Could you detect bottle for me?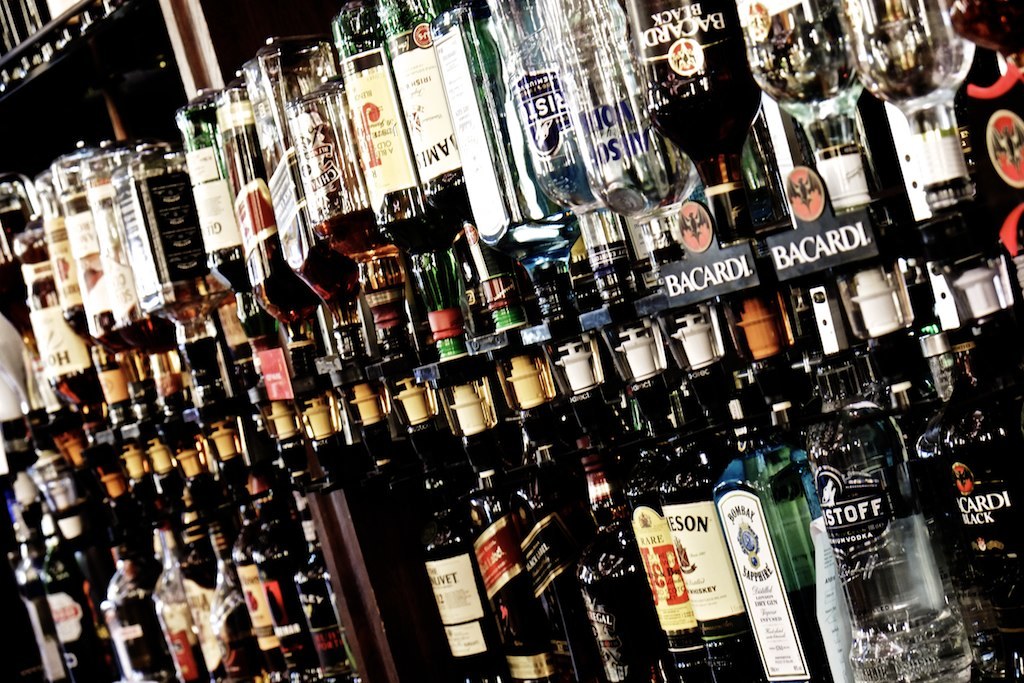
Detection result: region(176, 86, 292, 372).
